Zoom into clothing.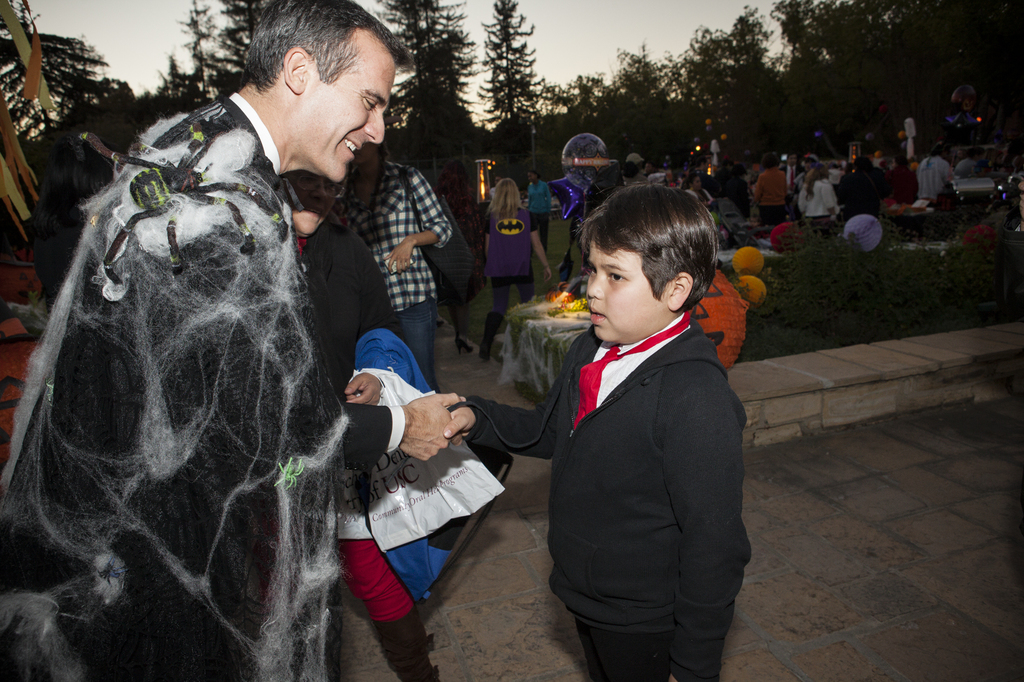
Zoom target: {"x1": 461, "y1": 312, "x2": 750, "y2": 681}.
